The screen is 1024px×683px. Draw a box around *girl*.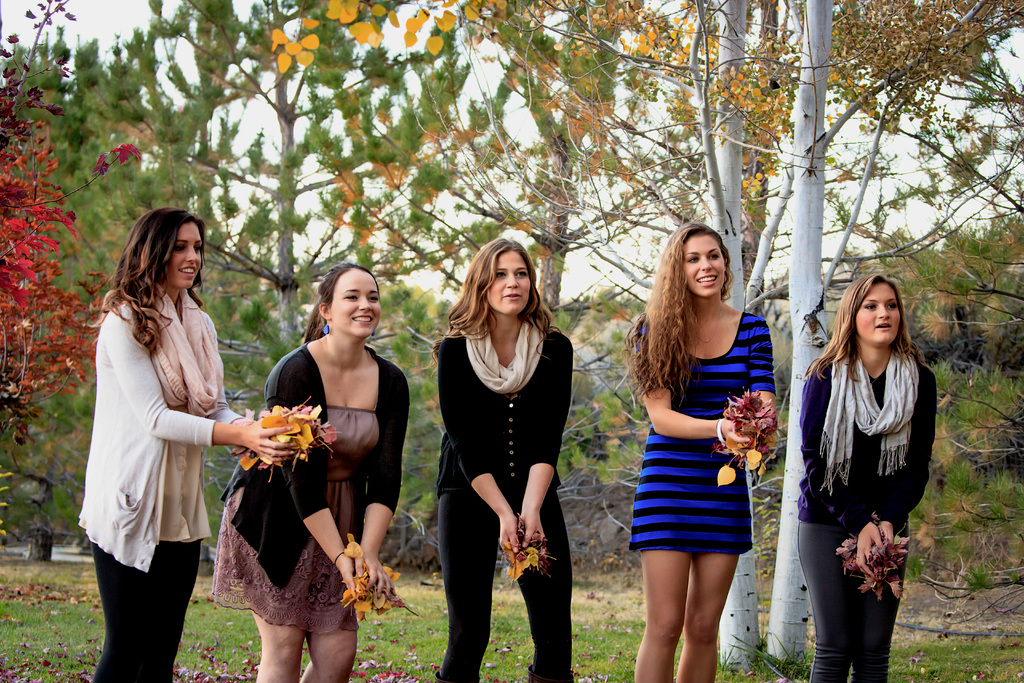
x1=621 y1=220 x2=775 y2=680.
